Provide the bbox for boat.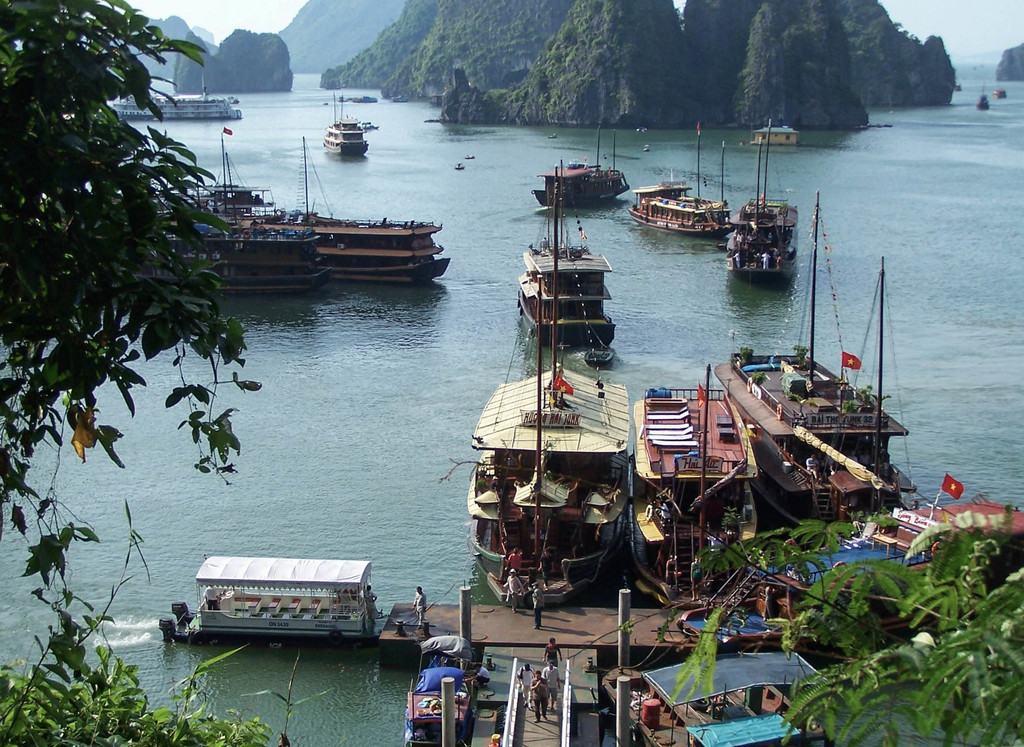
<box>99,83,246,126</box>.
